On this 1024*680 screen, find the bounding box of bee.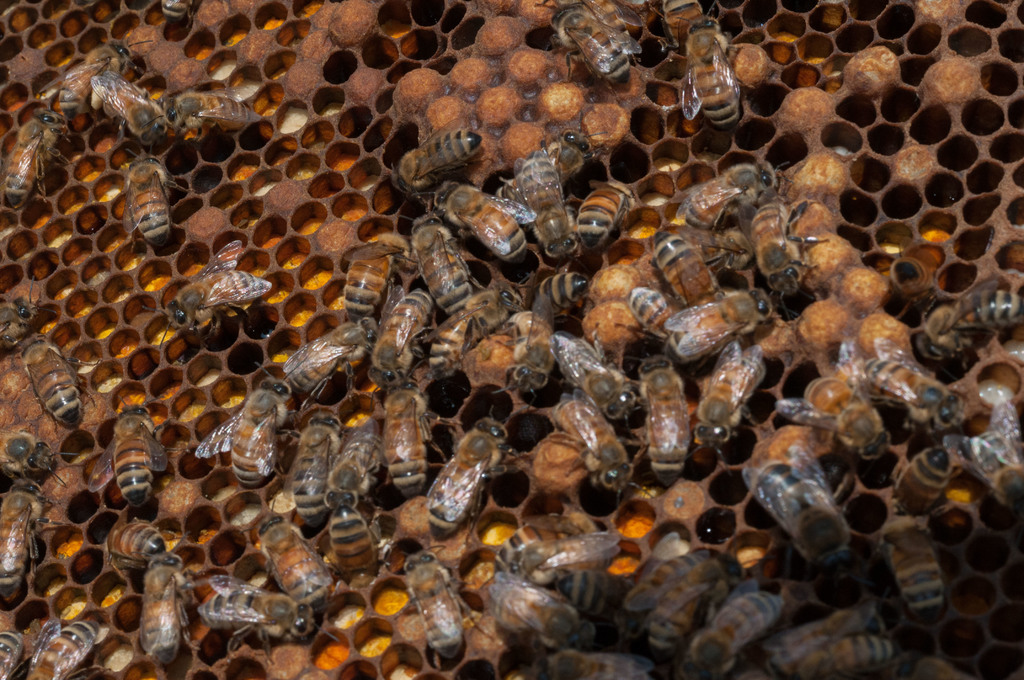
Bounding box: locate(123, 160, 179, 246).
